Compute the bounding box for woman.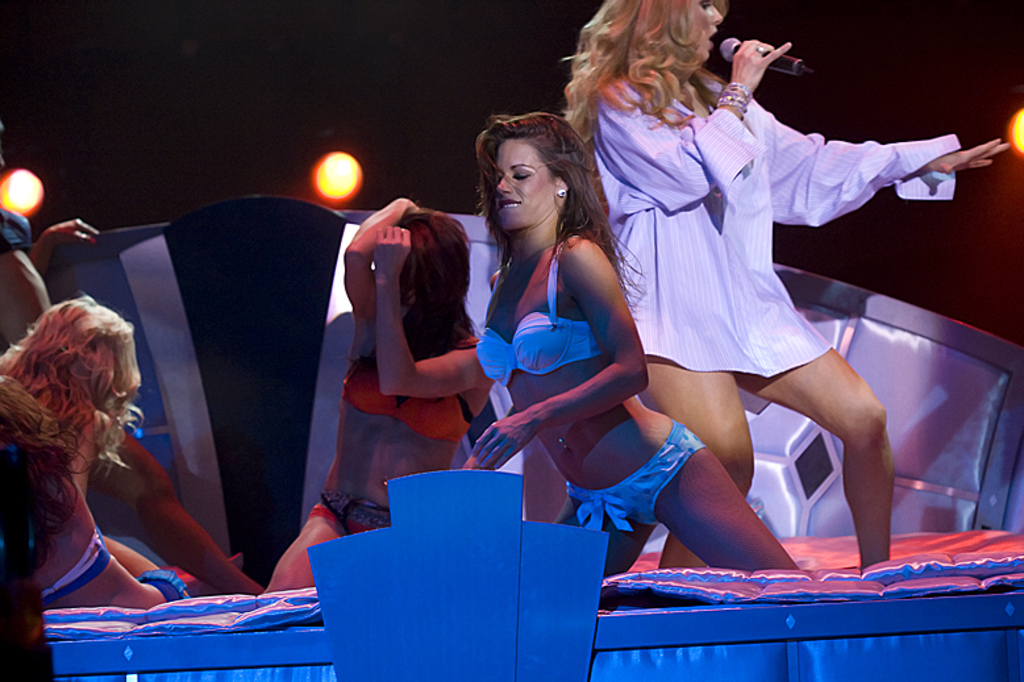
box=[0, 373, 193, 681].
